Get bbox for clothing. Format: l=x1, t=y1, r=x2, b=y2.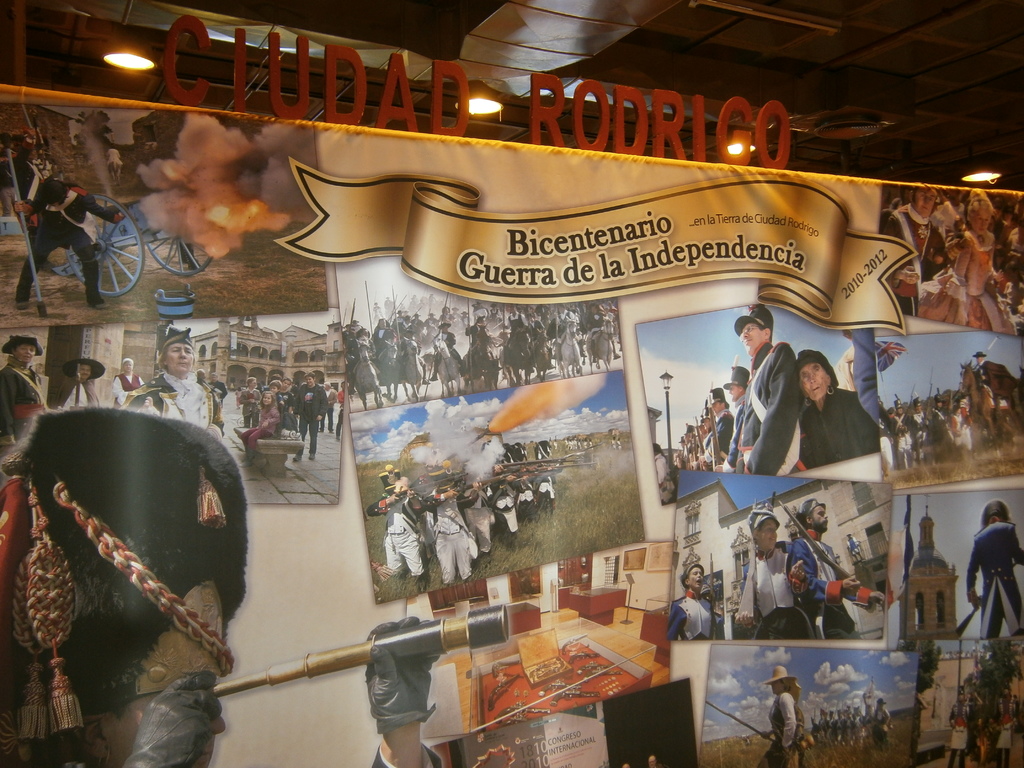
l=14, t=170, r=106, b=302.
